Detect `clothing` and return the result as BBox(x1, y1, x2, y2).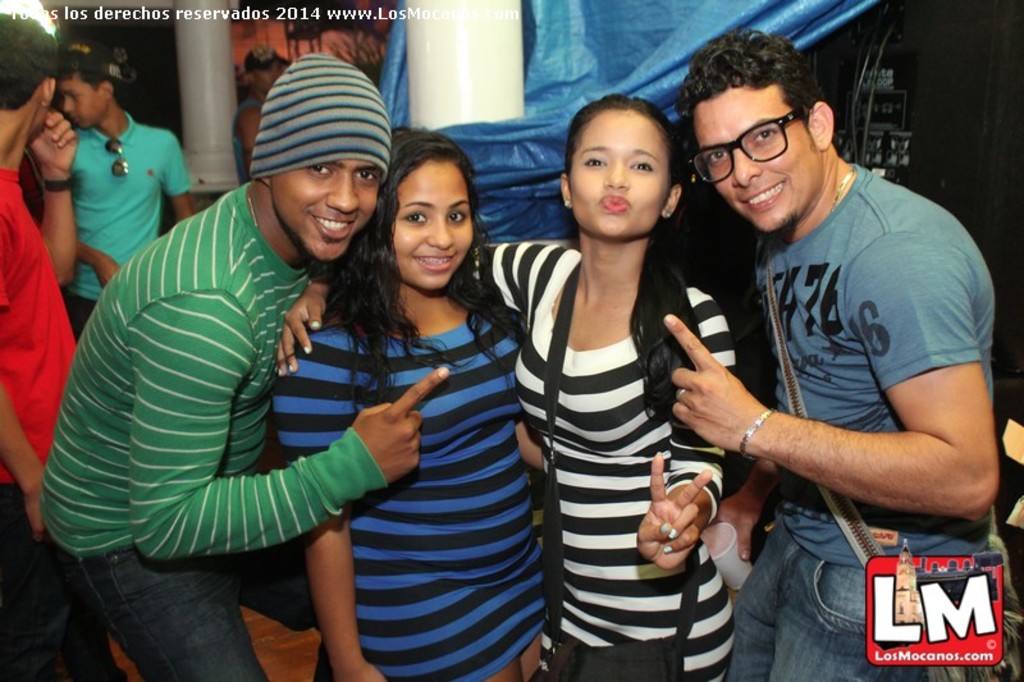
BBox(67, 106, 188, 328).
